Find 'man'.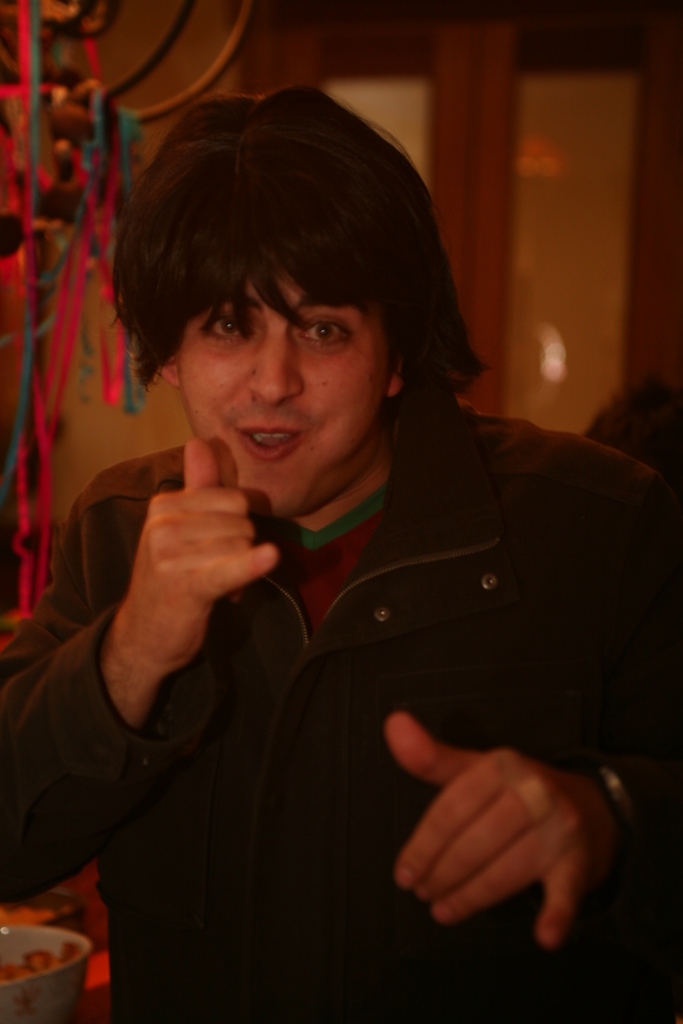
x1=0, y1=84, x2=682, y2=1023.
